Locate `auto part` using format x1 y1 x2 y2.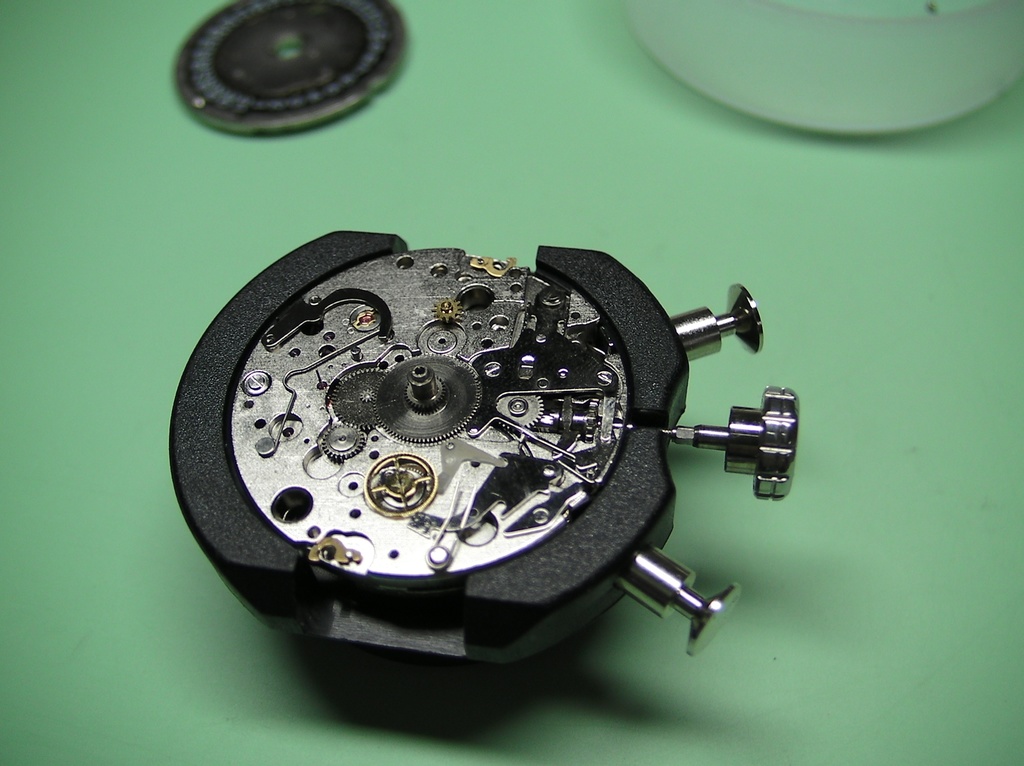
176 0 407 144.
